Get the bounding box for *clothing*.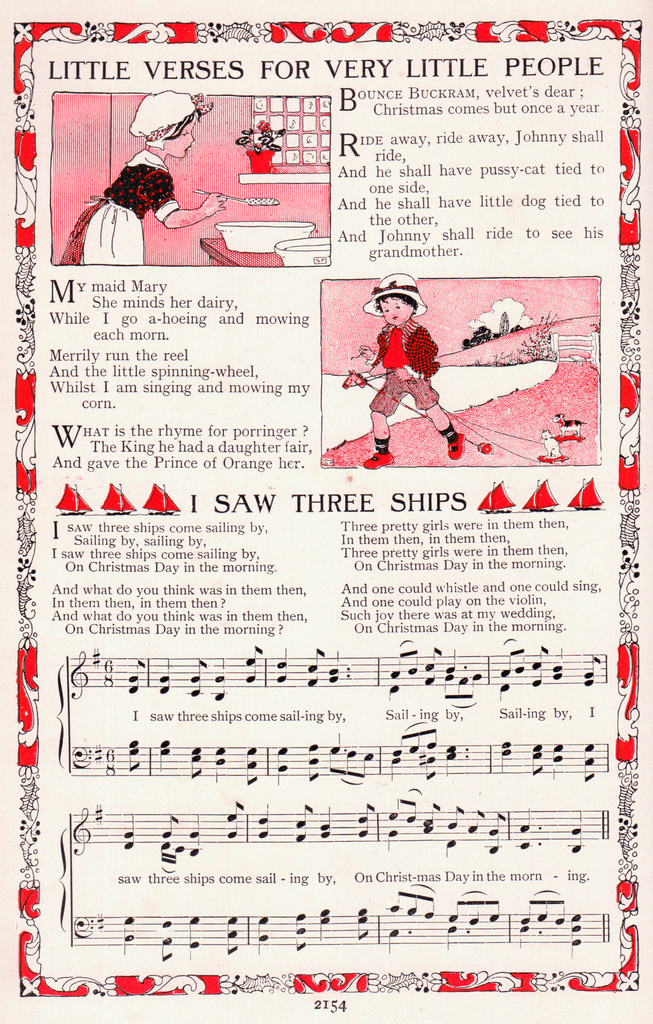
x1=367, y1=371, x2=440, y2=416.
